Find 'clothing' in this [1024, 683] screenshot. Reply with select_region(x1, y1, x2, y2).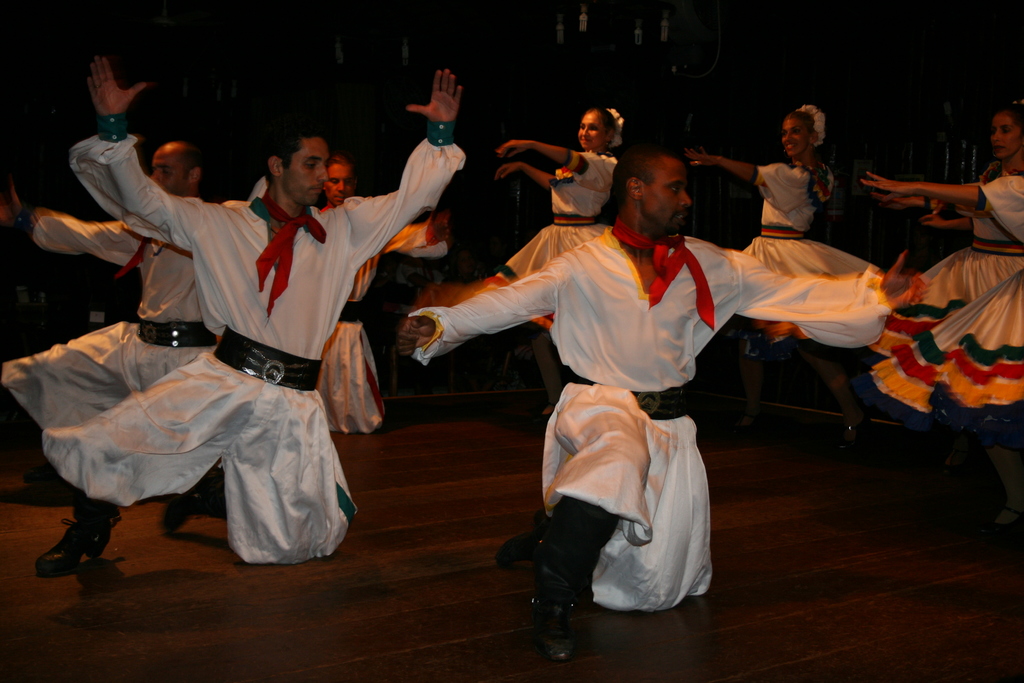
select_region(0, 219, 220, 428).
